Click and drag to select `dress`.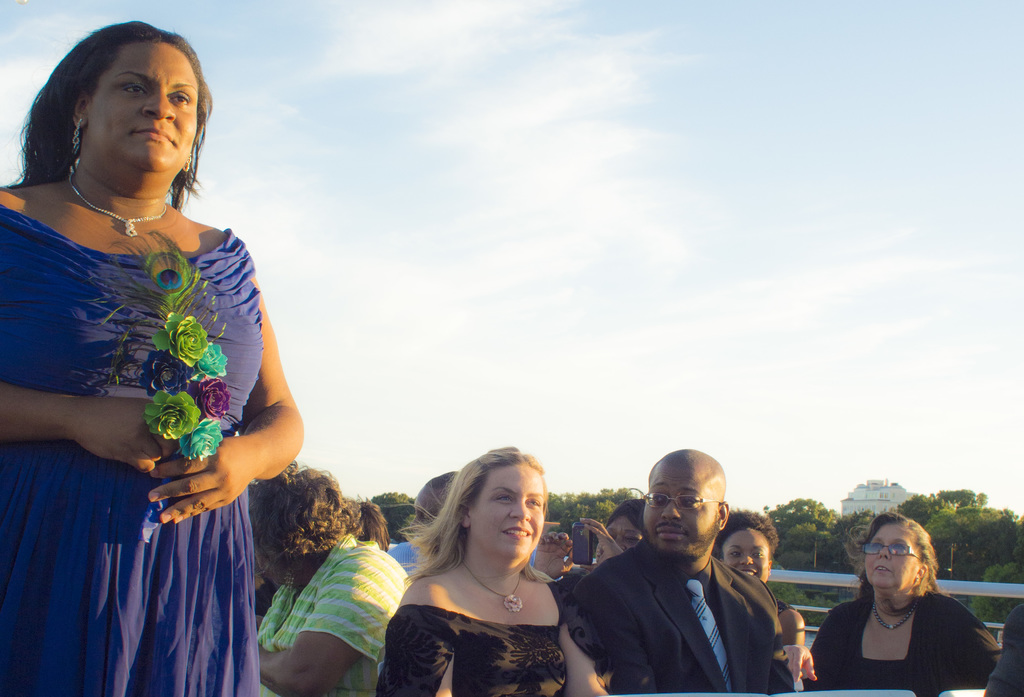
Selection: x1=0 y1=201 x2=262 y2=696.
